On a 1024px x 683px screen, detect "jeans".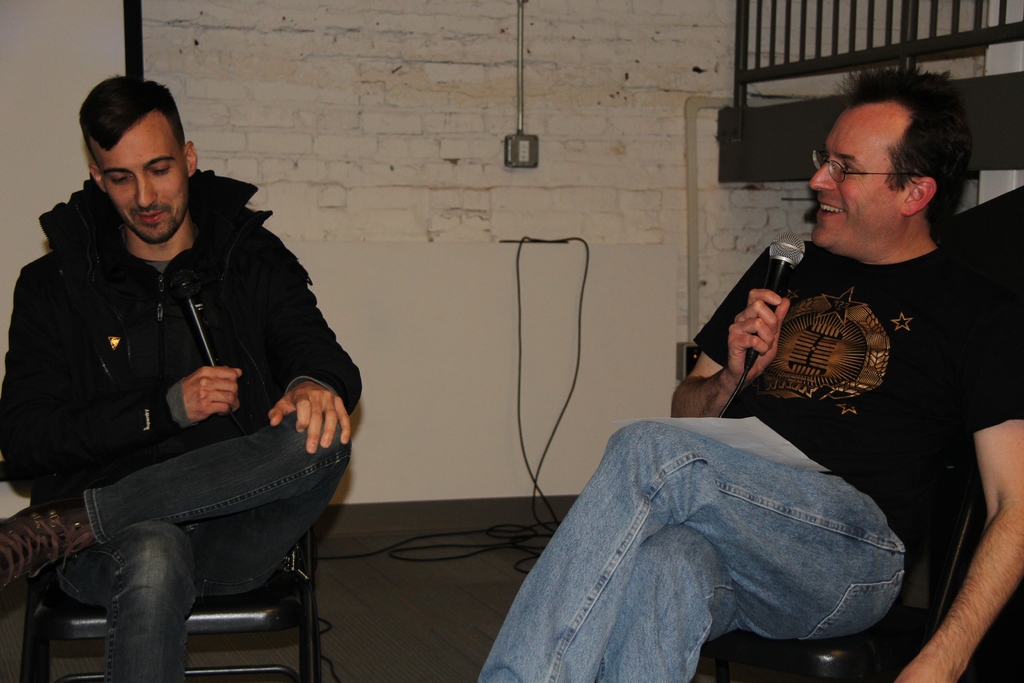
466,394,924,682.
